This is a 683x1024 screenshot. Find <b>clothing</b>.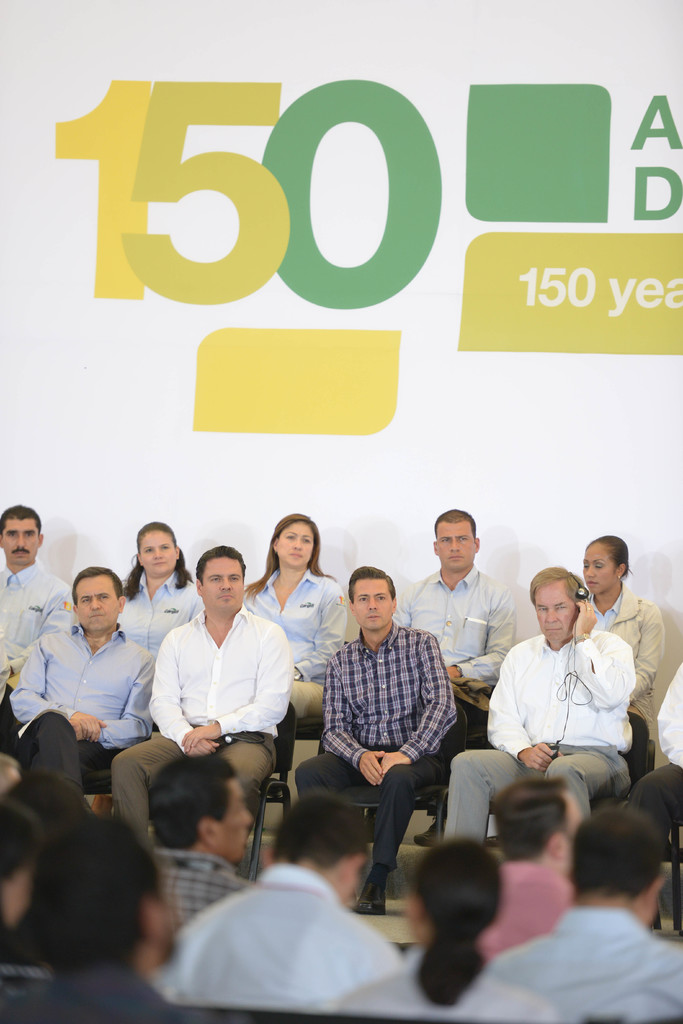
Bounding box: 160, 825, 230, 922.
